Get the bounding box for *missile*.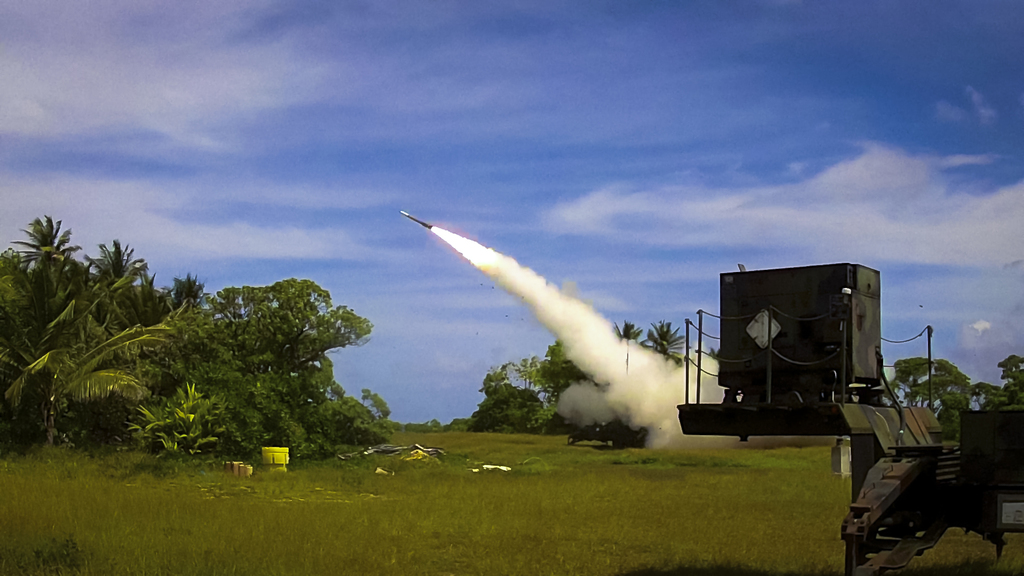
l=396, t=210, r=433, b=227.
